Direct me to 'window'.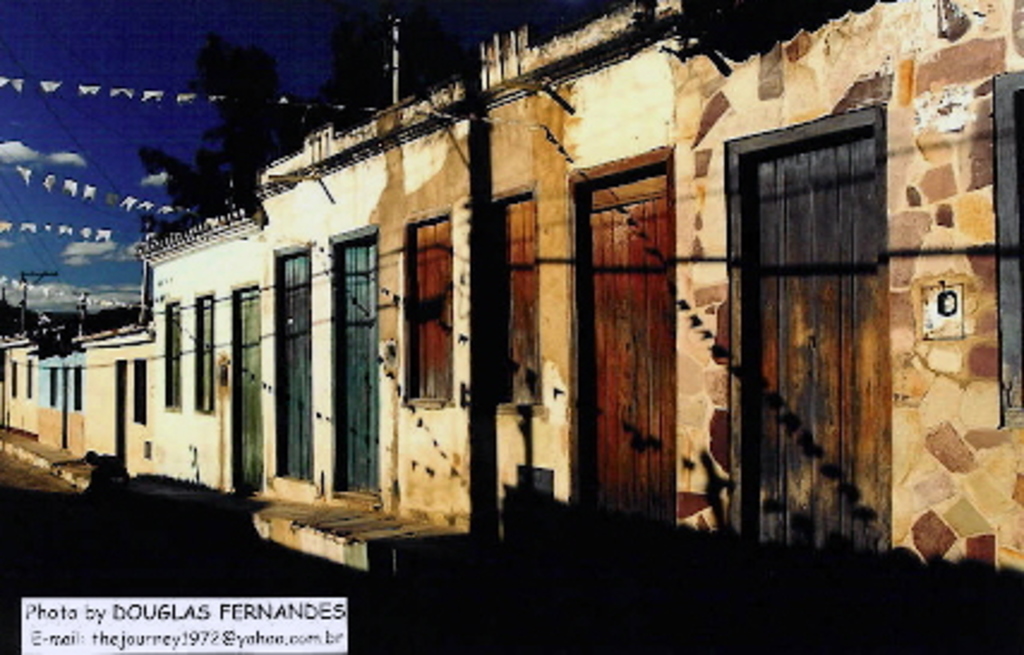
Direction: l=403, t=211, r=451, b=396.
